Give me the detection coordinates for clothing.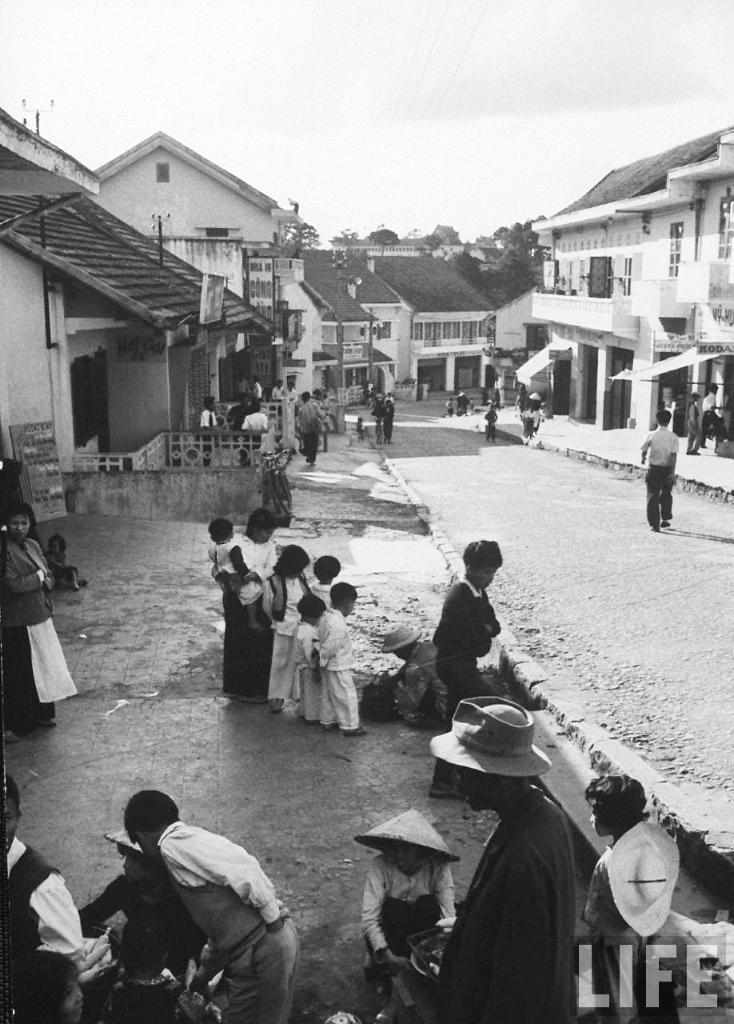
197:528:357:716.
